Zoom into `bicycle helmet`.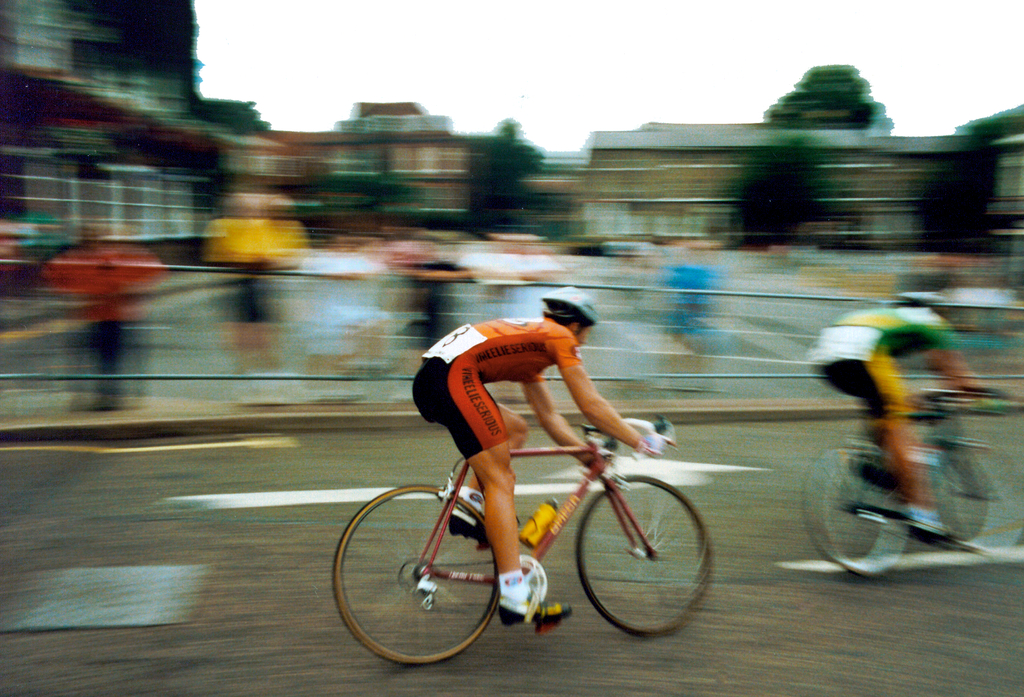
Zoom target: [540, 284, 601, 323].
